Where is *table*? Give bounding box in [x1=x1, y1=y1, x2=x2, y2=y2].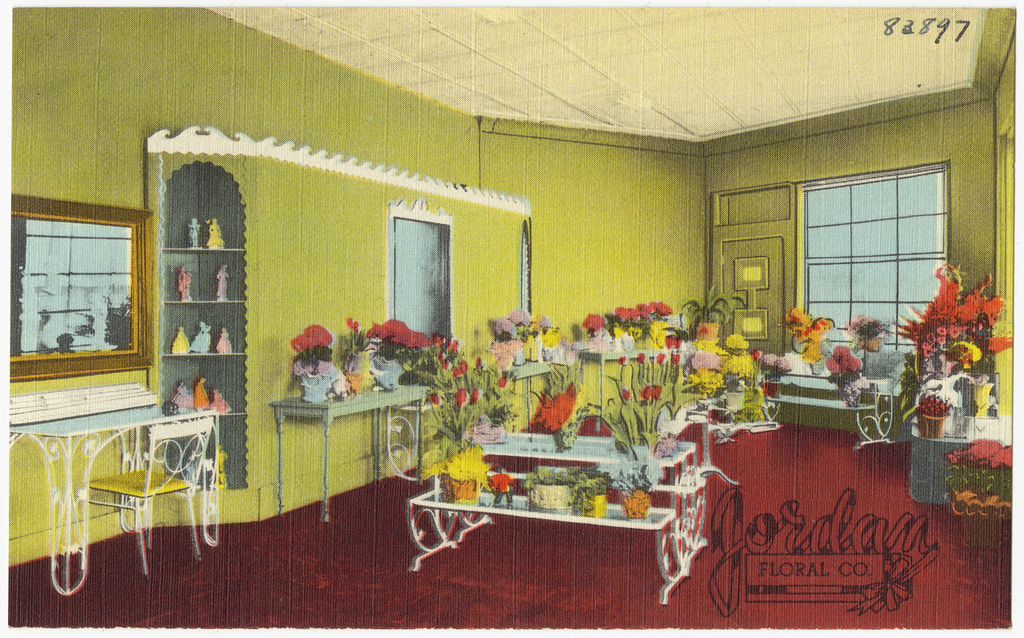
[x1=755, y1=364, x2=894, y2=442].
